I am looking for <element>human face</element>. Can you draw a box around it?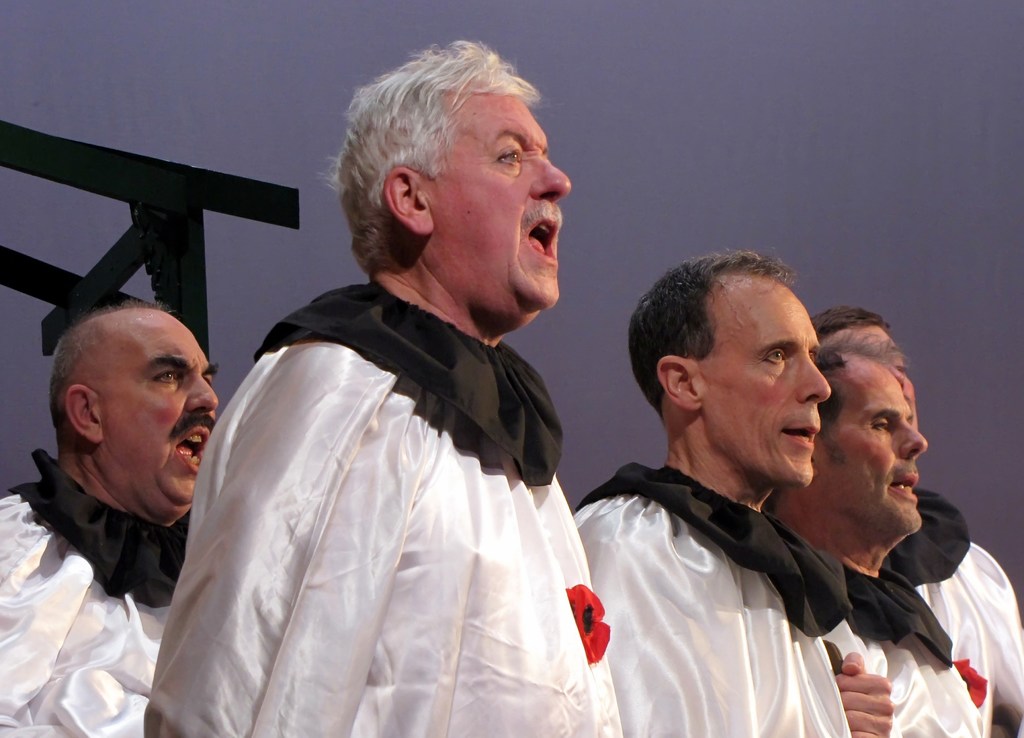
Sure, the bounding box is [x1=698, y1=271, x2=835, y2=485].
